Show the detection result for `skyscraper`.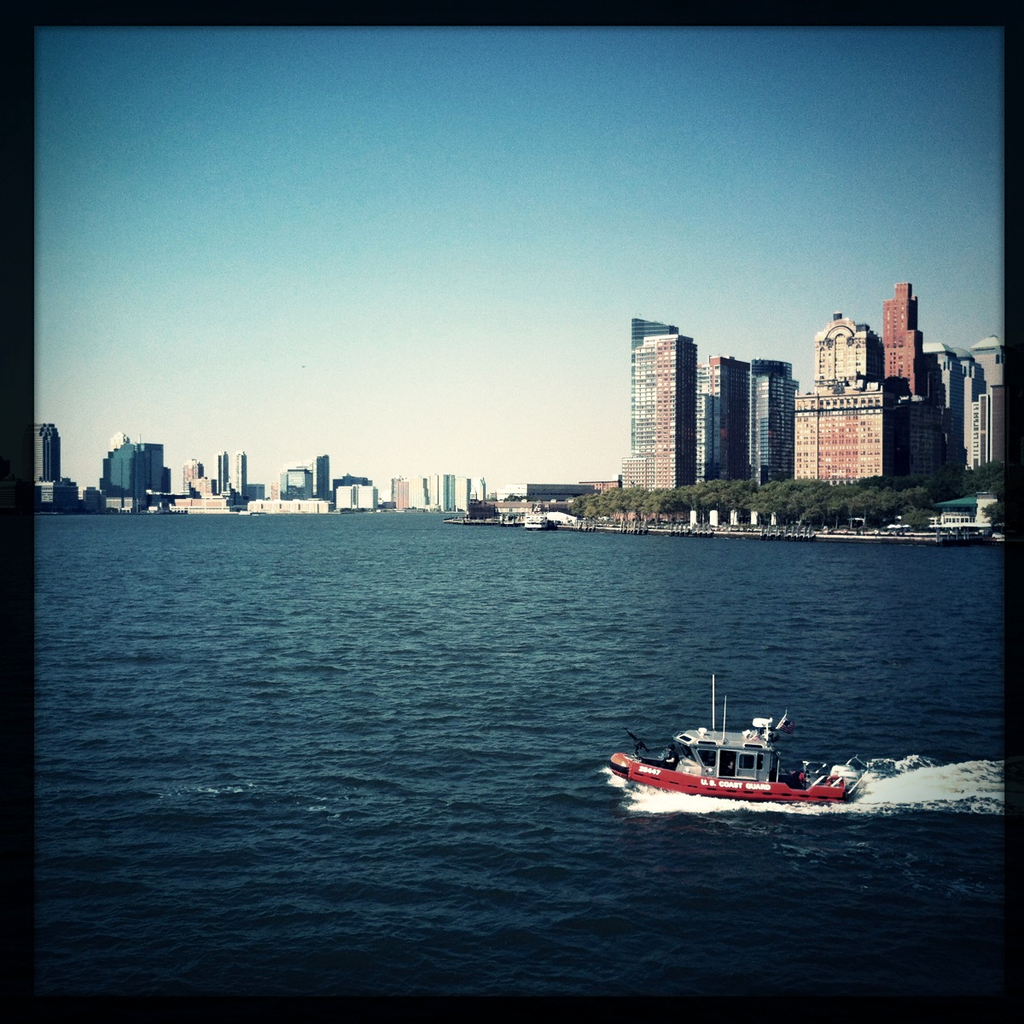
l=97, t=438, r=167, b=506.
